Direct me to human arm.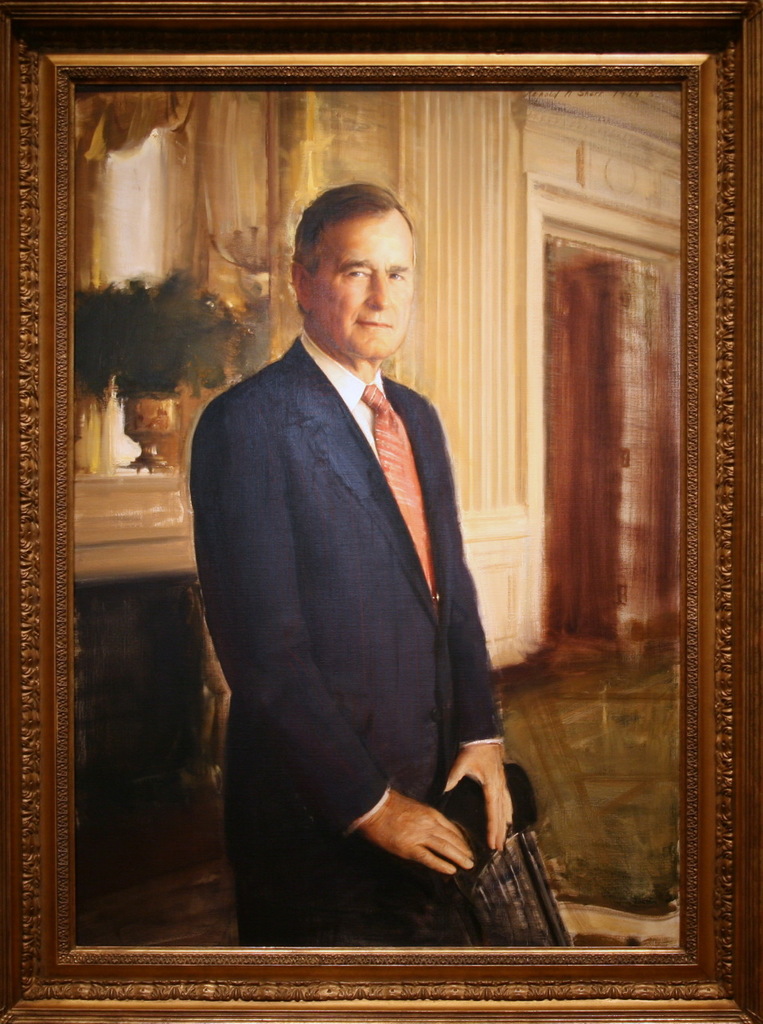
Direction: <region>182, 378, 477, 876</region>.
